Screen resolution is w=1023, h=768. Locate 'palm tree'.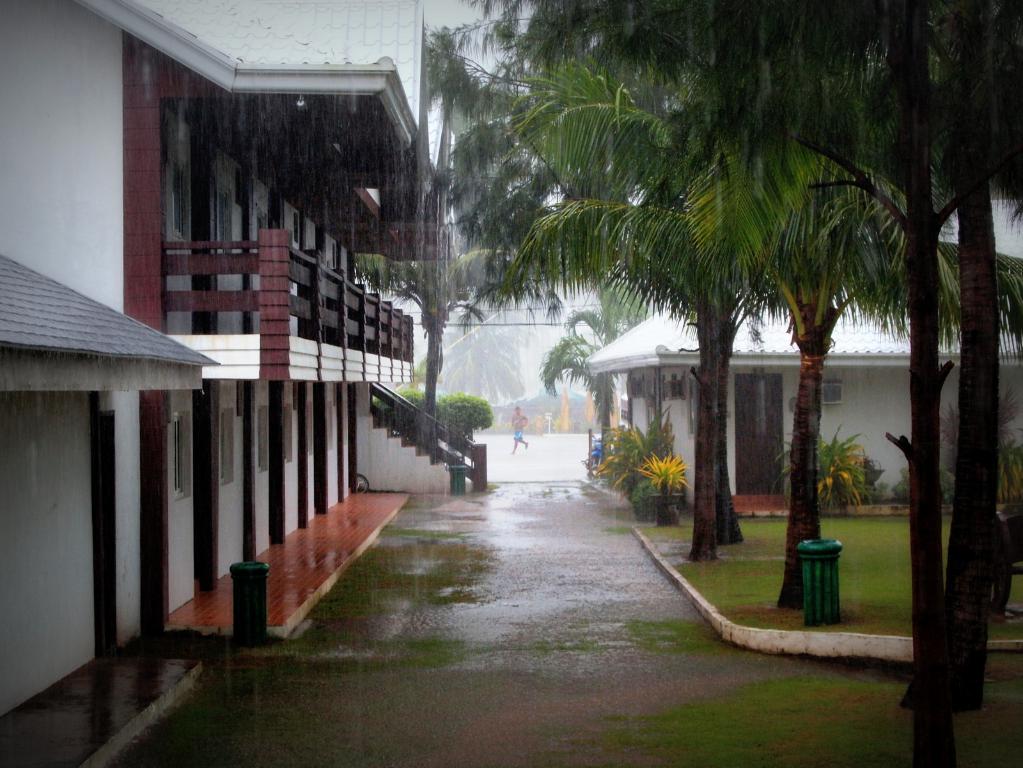
{"left": 605, "top": 42, "right": 889, "bottom": 545}.
